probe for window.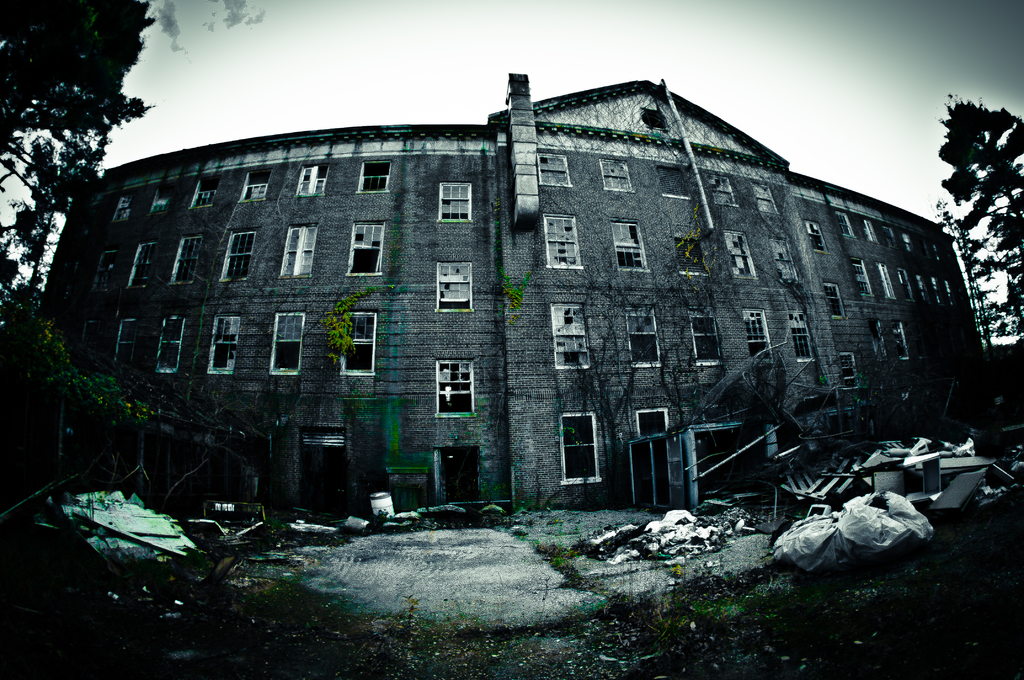
Probe result: region(788, 312, 815, 362).
